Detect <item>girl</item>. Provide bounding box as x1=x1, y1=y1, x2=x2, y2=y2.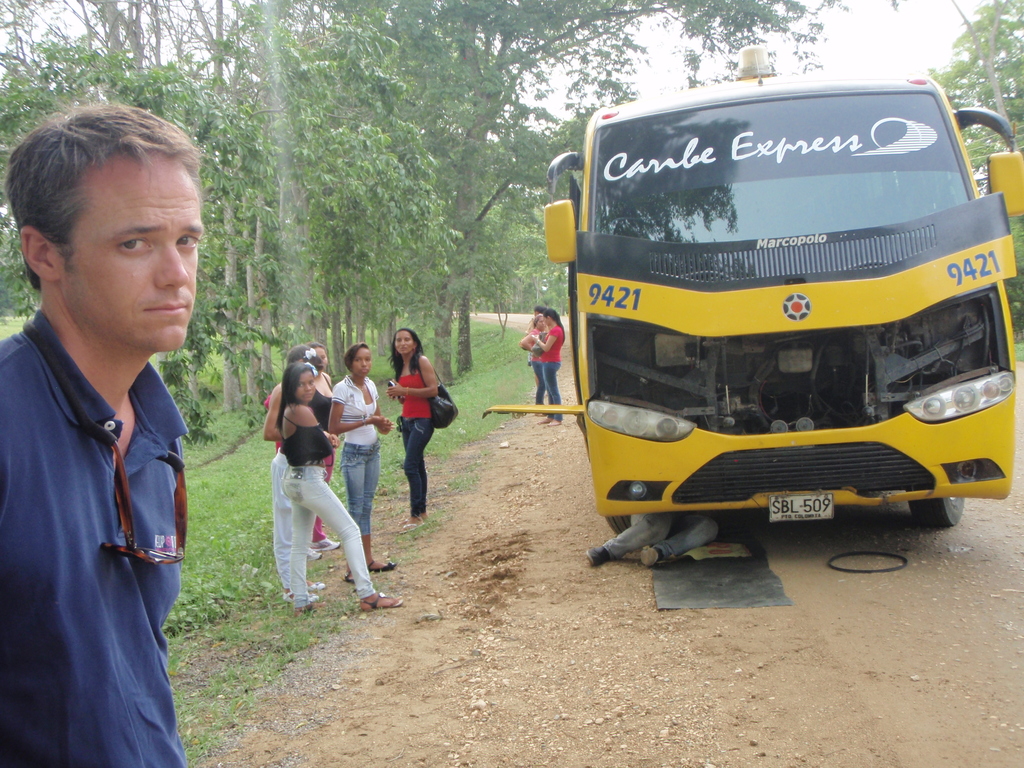
x1=521, y1=311, x2=547, y2=417.
